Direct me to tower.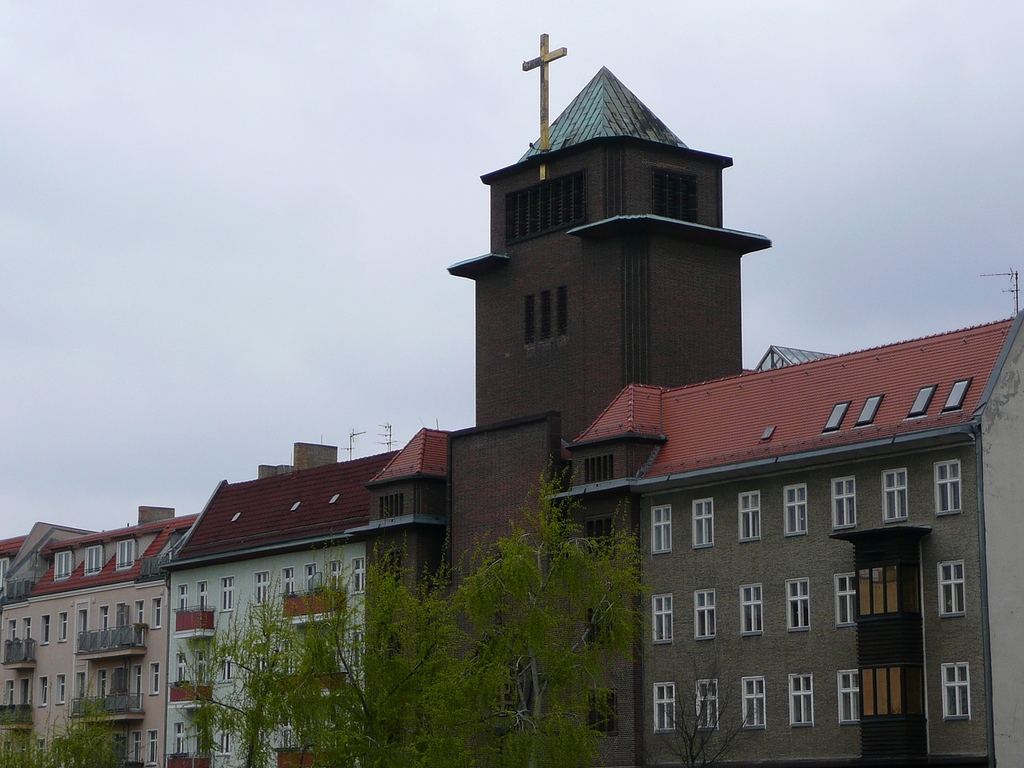
Direction: [170, 0, 1023, 762].
